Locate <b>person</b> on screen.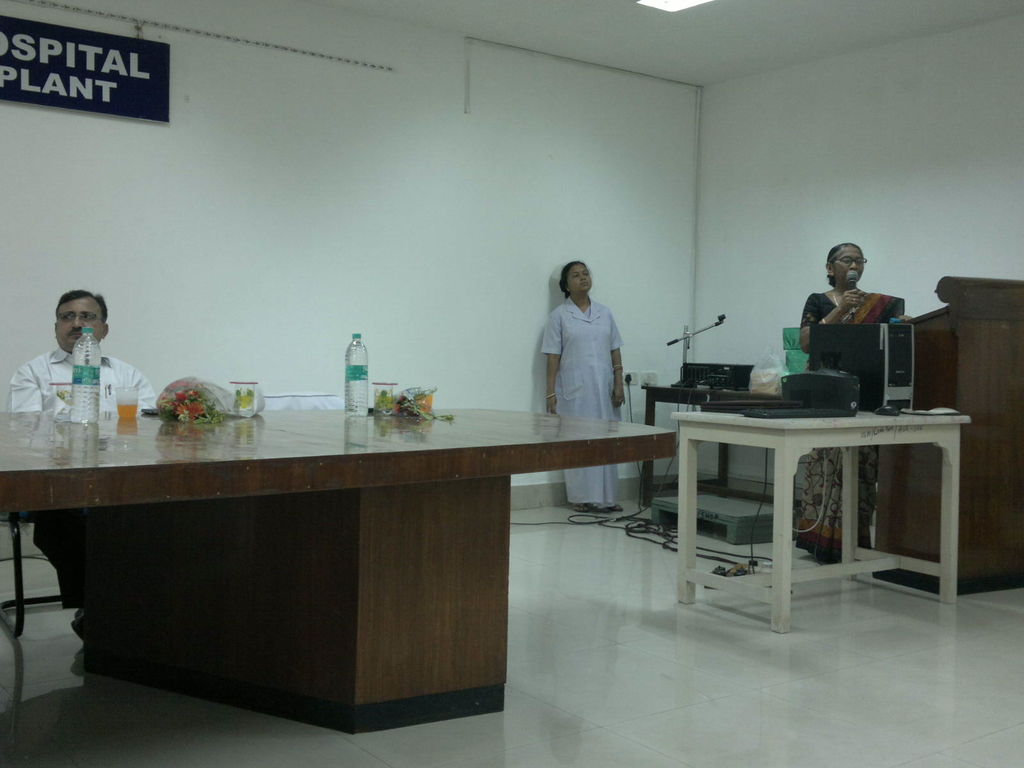
On screen at [10,285,157,642].
